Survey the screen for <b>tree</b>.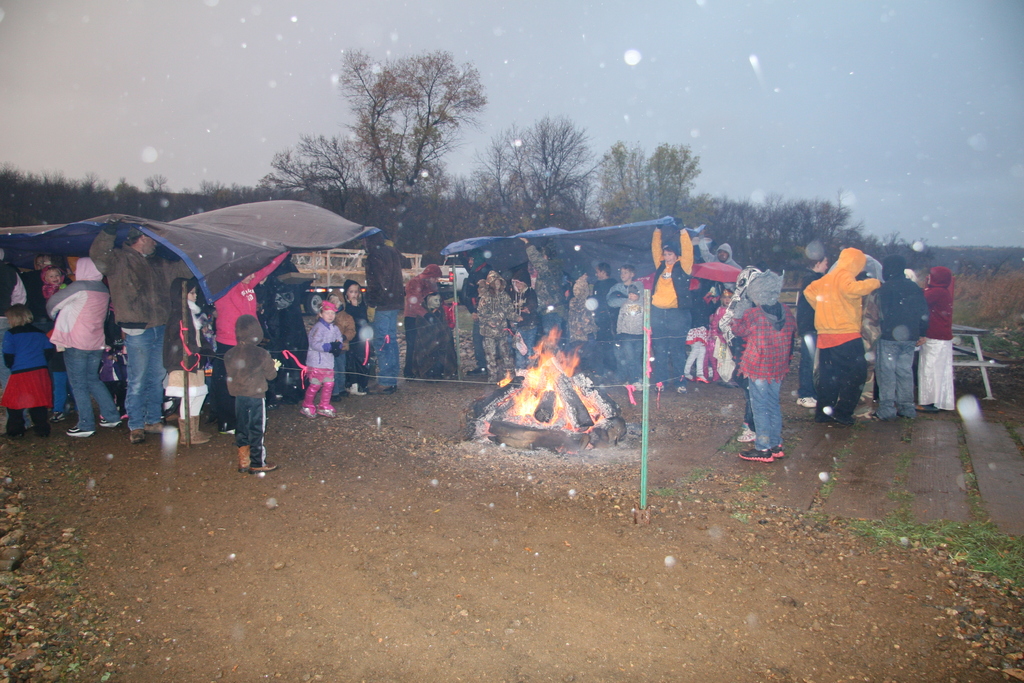
Survey found: [left=600, top=139, right=703, bottom=215].
